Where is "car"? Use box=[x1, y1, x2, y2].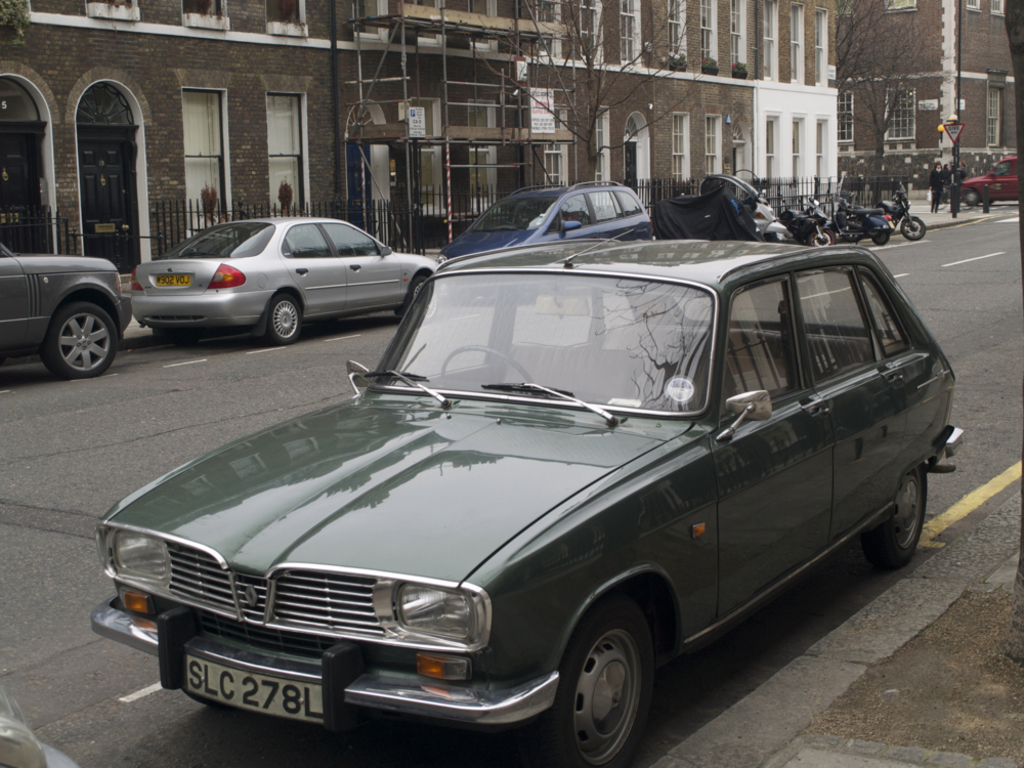
box=[0, 238, 130, 380].
